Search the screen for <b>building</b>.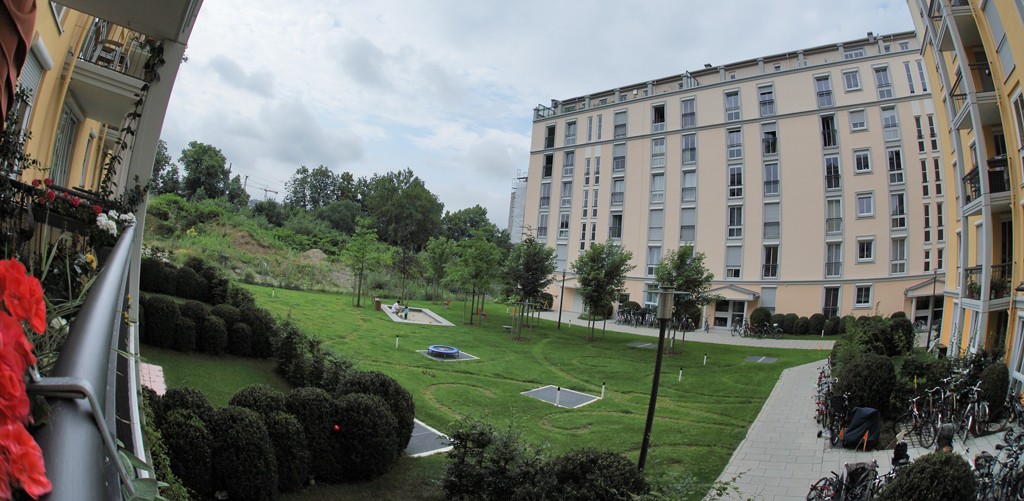
Found at (x1=517, y1=32, x2=943, y2=344).
